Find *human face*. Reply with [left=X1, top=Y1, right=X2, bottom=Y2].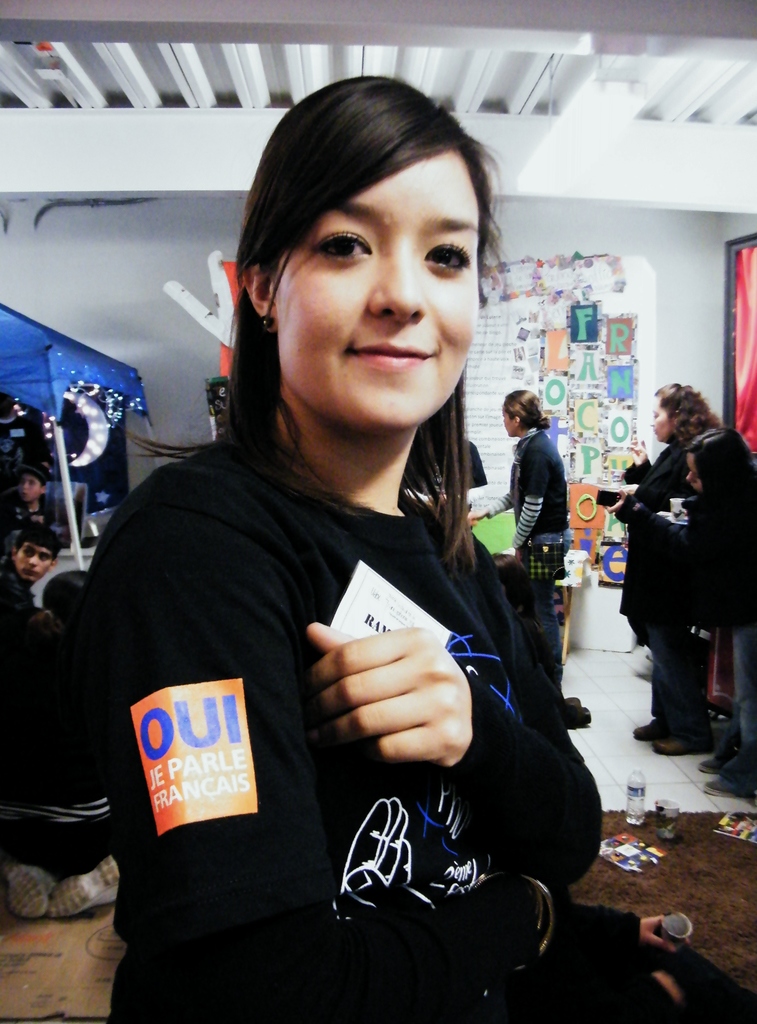
[left=686, top=452, right=705, bottom=493].
